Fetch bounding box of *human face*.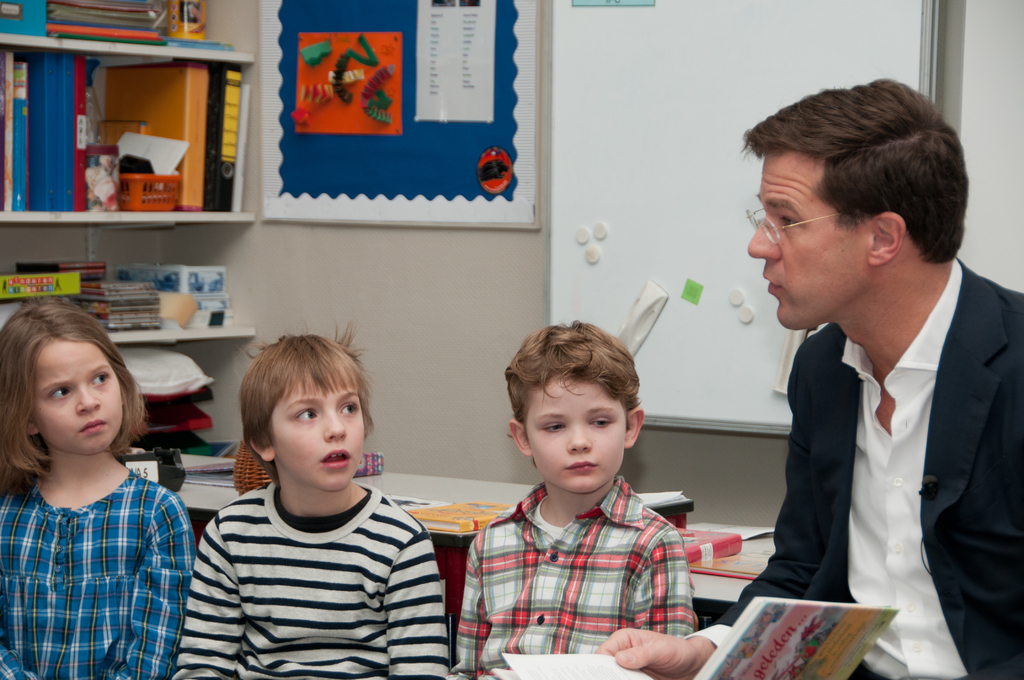
Bbox: x1=273 y1=388 x2=365 y2=493.
